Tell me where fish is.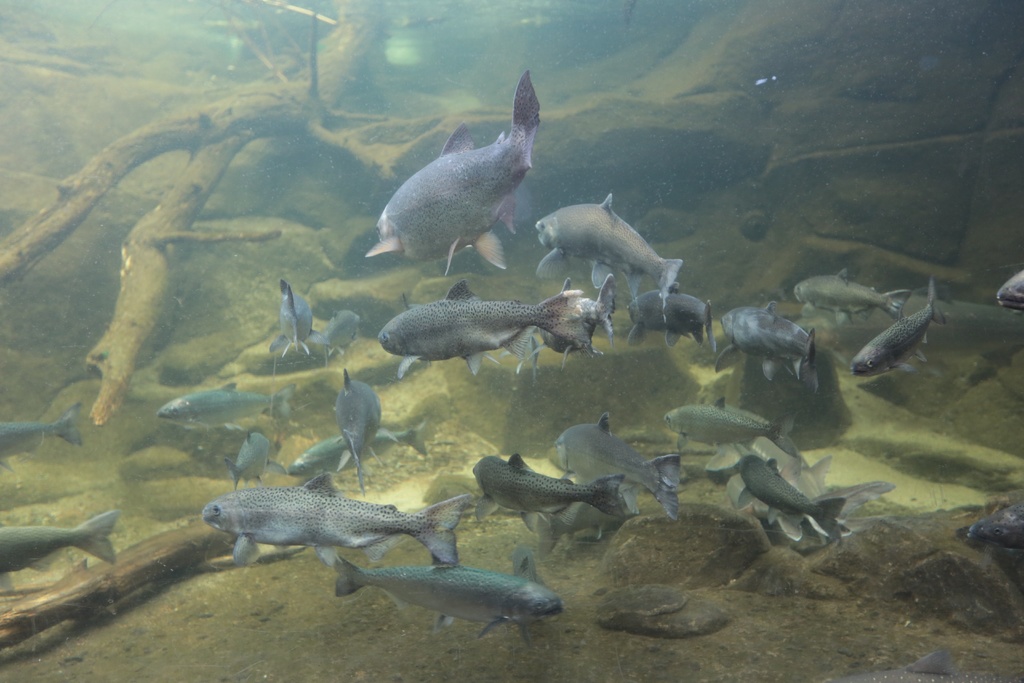
fish is at [215, 431, 274, 496].
